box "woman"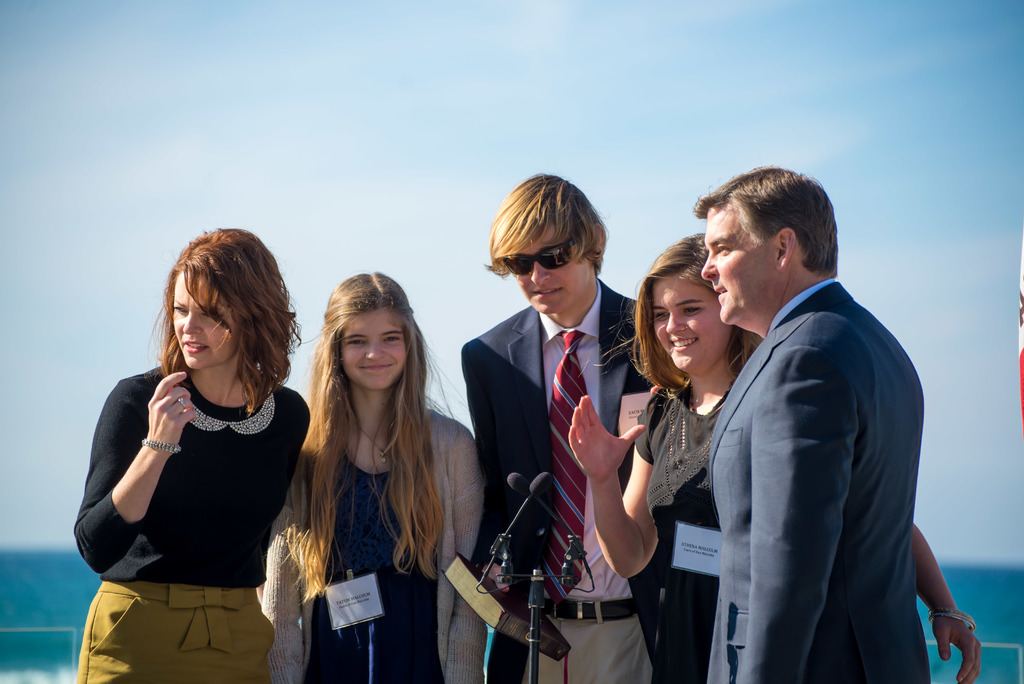
[left=572, top=234, right=991, bottom=683]
